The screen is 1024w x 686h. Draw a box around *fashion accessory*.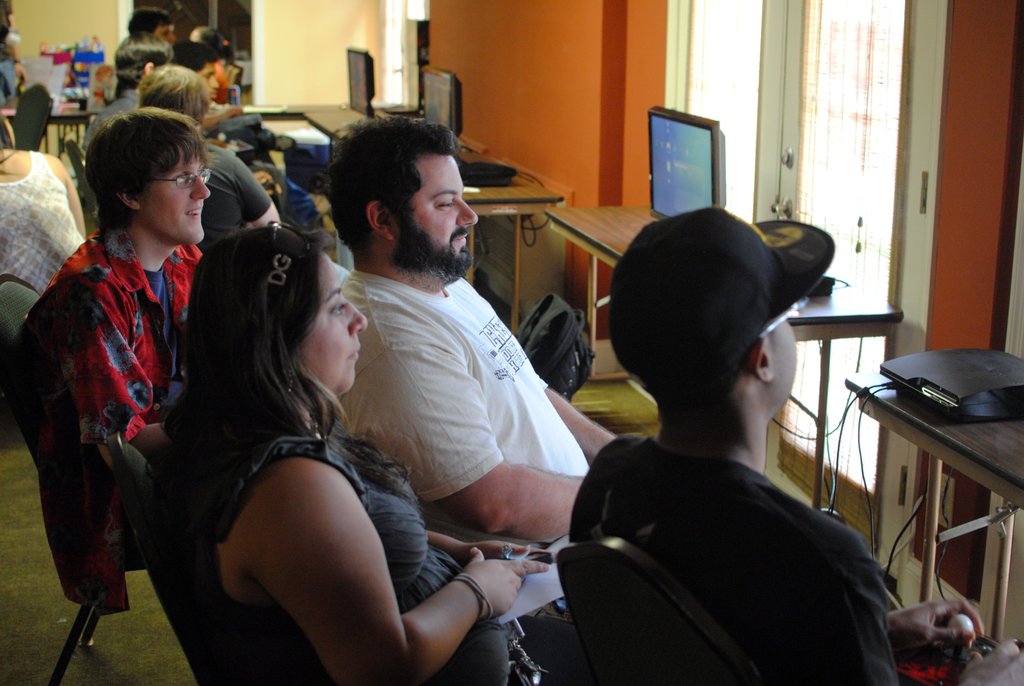
145/170/212/192.
